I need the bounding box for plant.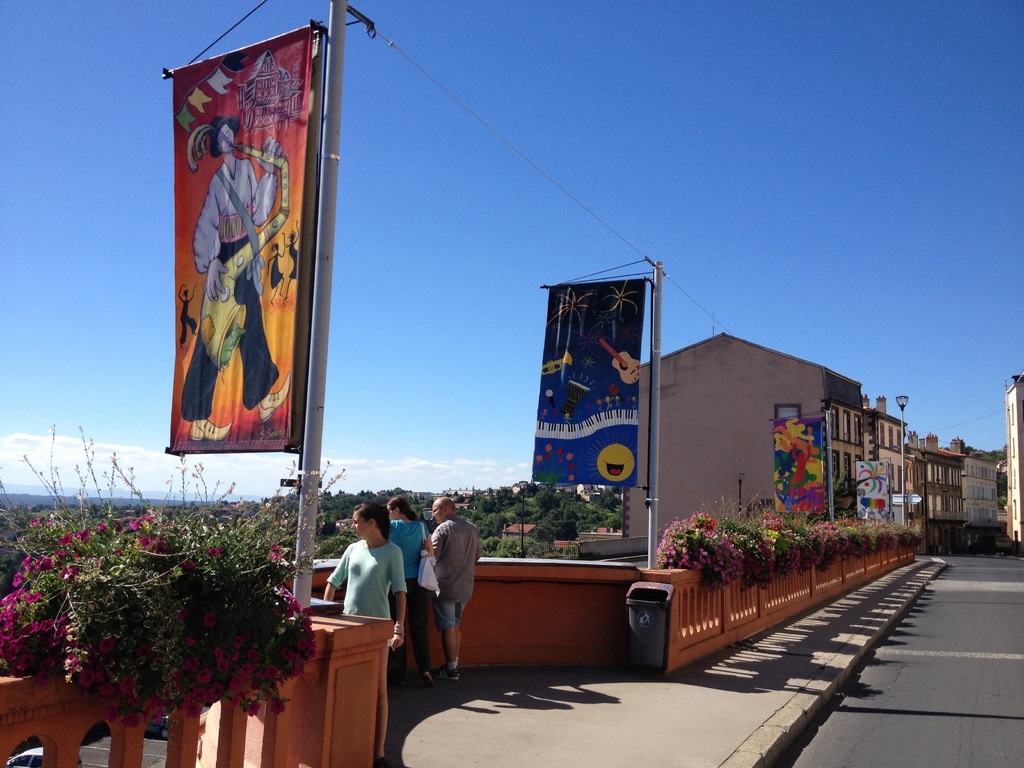
Here it is: (843, 518, 878, 560).
